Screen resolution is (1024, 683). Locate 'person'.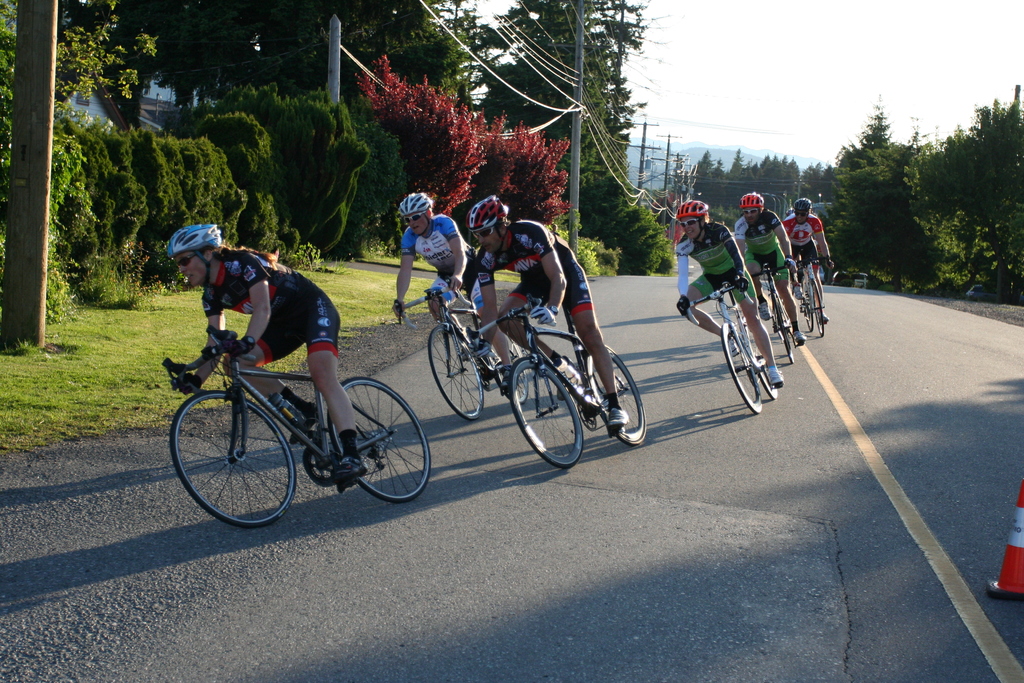
733,194,806,343.
